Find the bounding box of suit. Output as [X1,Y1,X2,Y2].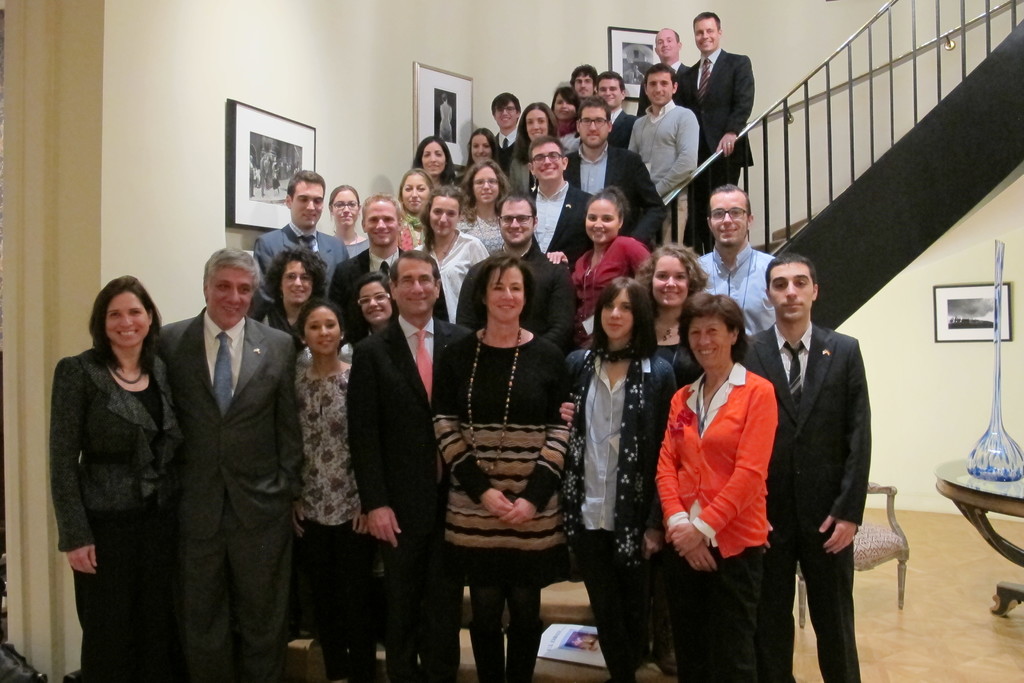
[765,252,888,667].
